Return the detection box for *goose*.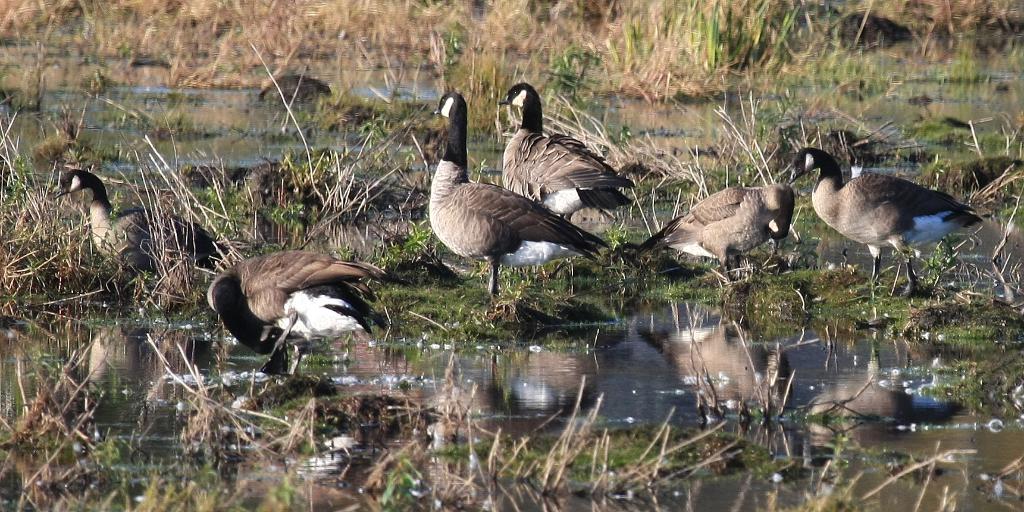
[x1=508, y1=81, x2=626, y2=233].
